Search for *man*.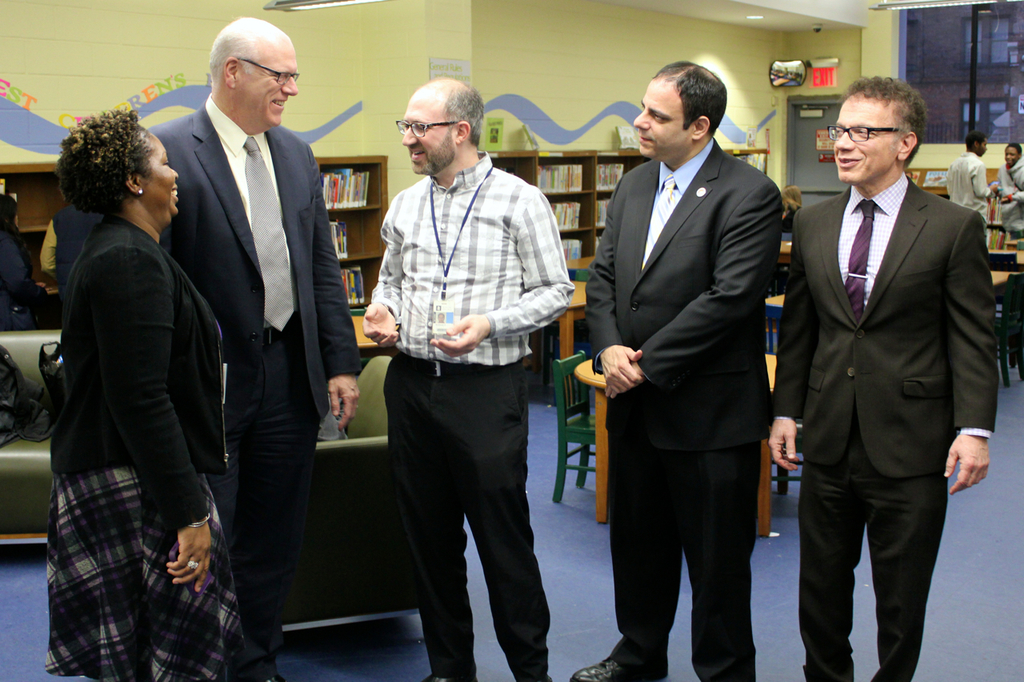
Found at region(772, 74, 1001, 681).
